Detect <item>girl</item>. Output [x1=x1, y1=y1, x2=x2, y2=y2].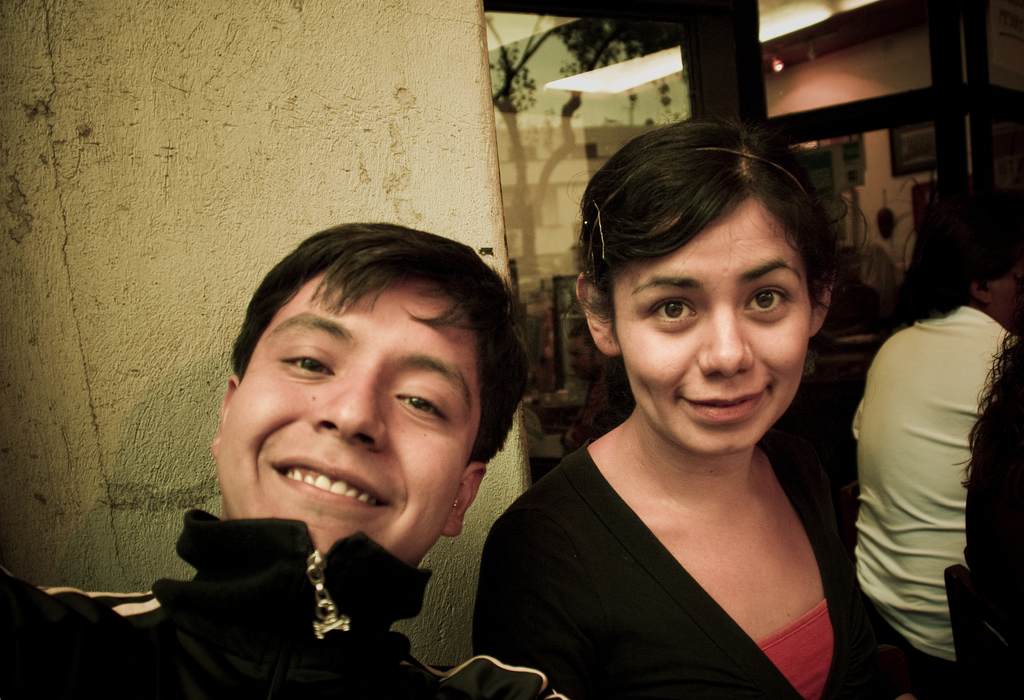
[x1=470, y1=110, x2=913, y2=699].
